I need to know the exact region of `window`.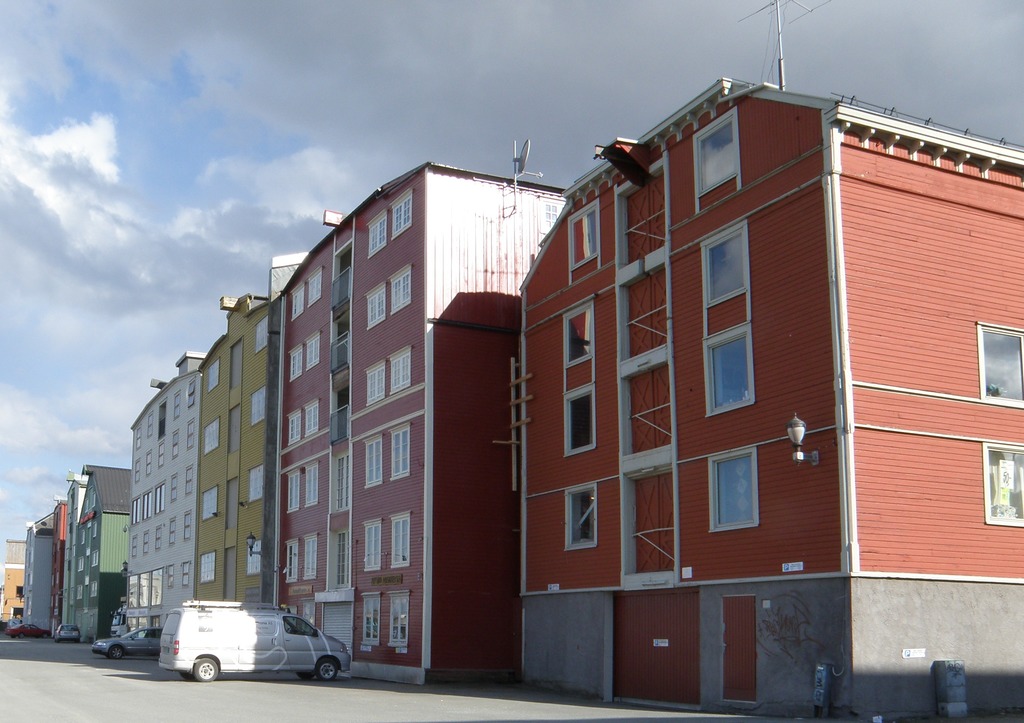
Region: (x1=169, y1=472, x2=181, y2=505).
